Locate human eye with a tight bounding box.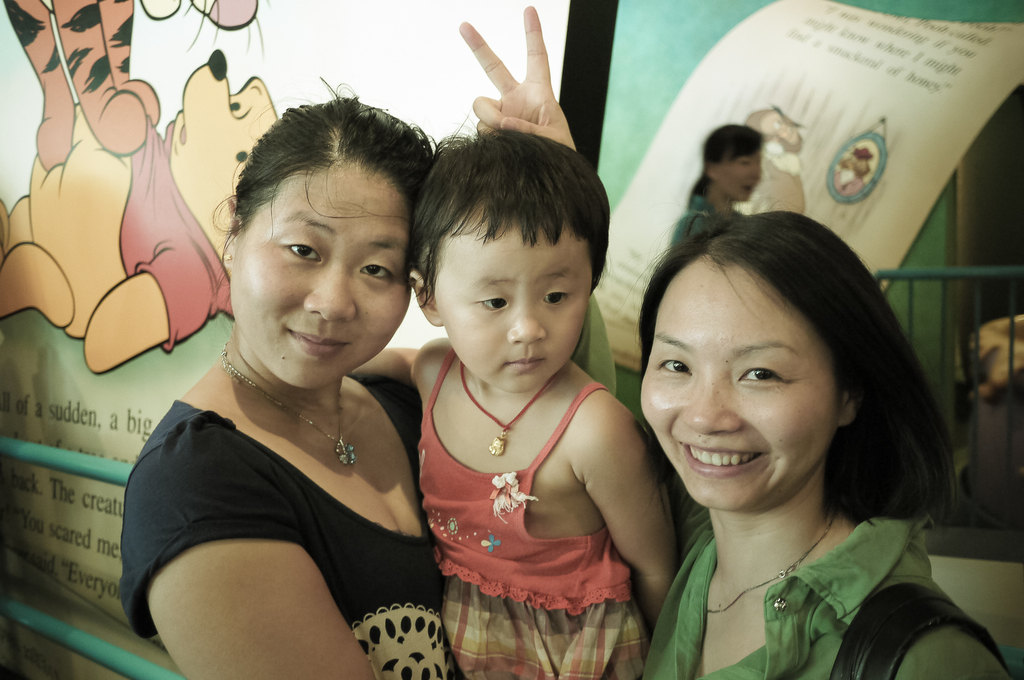
region(540, 284, 577, 311).
